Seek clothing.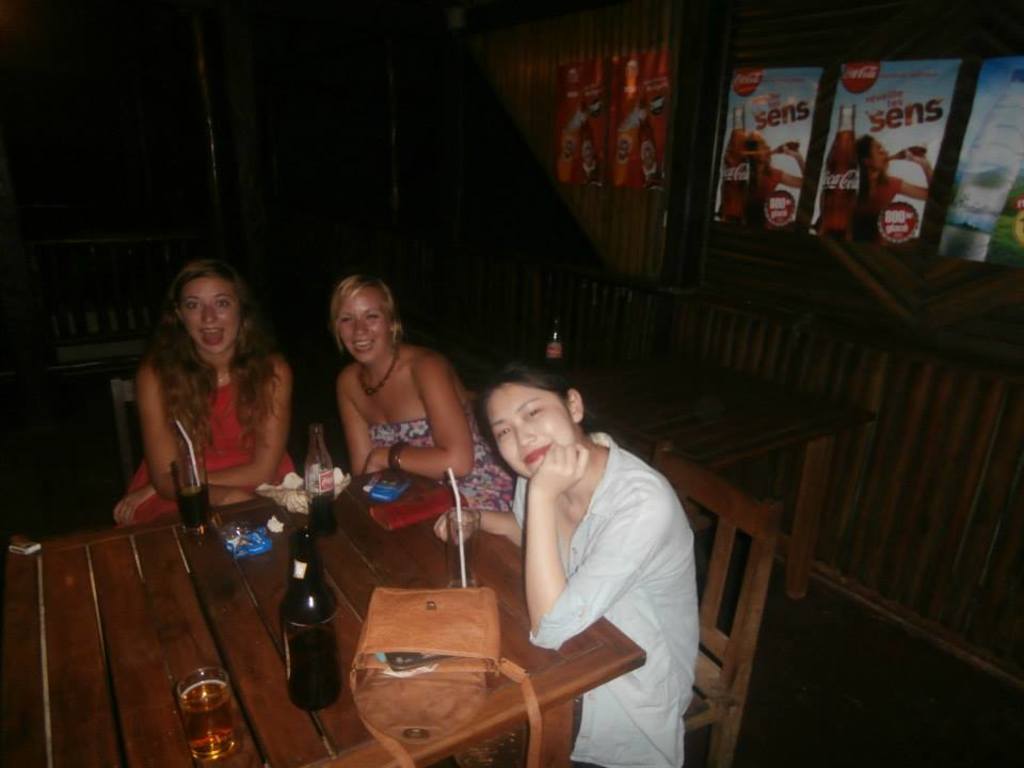
region(378, 405, 510, 521).
